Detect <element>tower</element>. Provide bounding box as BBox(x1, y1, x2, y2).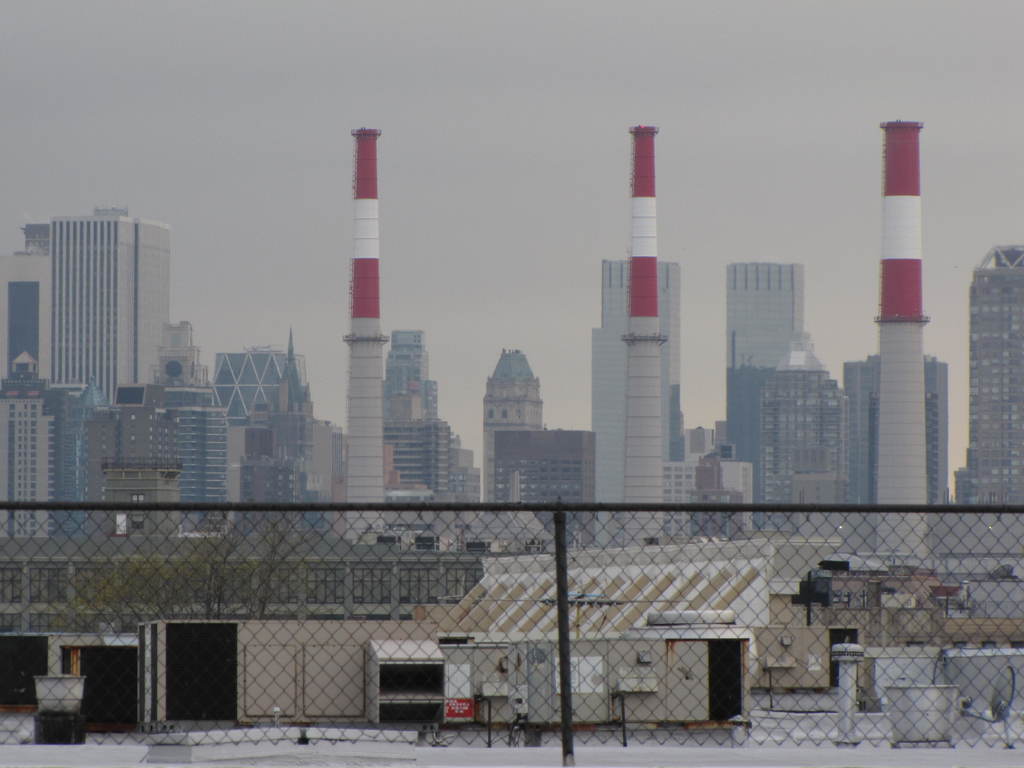
BBox(268, 335, 316, 408).
